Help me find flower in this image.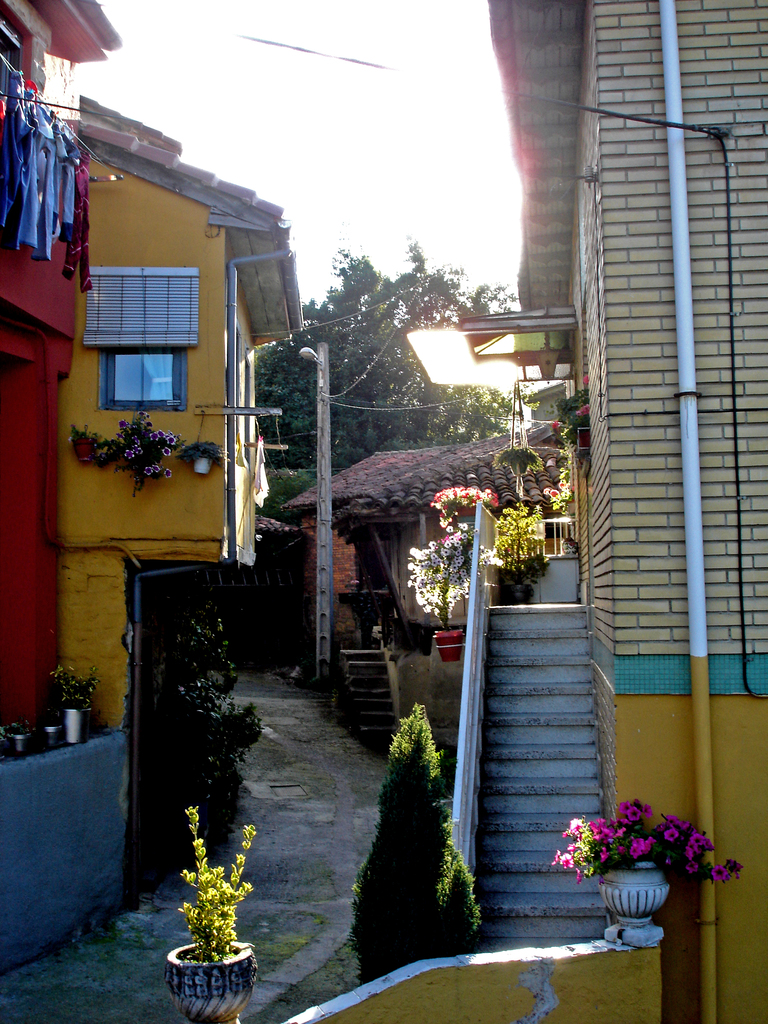
Found it: [left=543, top=488, right=548, bottom=493].
